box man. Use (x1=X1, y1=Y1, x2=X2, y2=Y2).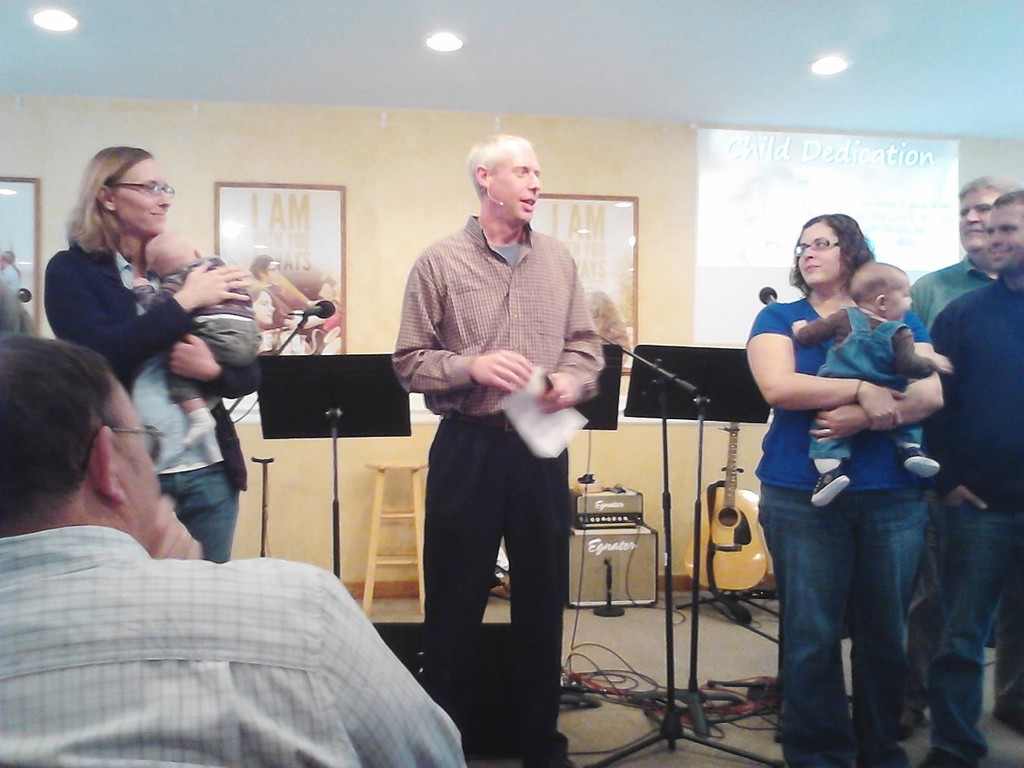
(x1=910, y1=174, x2=1015, y2=355).
